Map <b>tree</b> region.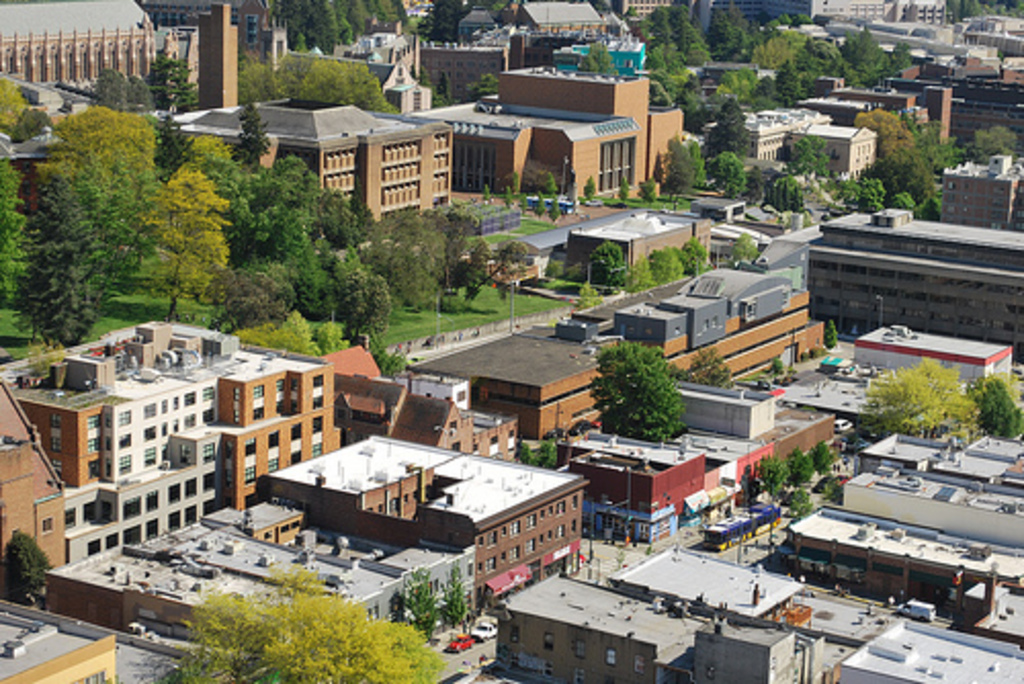
Mapped to pyautogui.locateOnScreen(864, 360, 979, 438).
